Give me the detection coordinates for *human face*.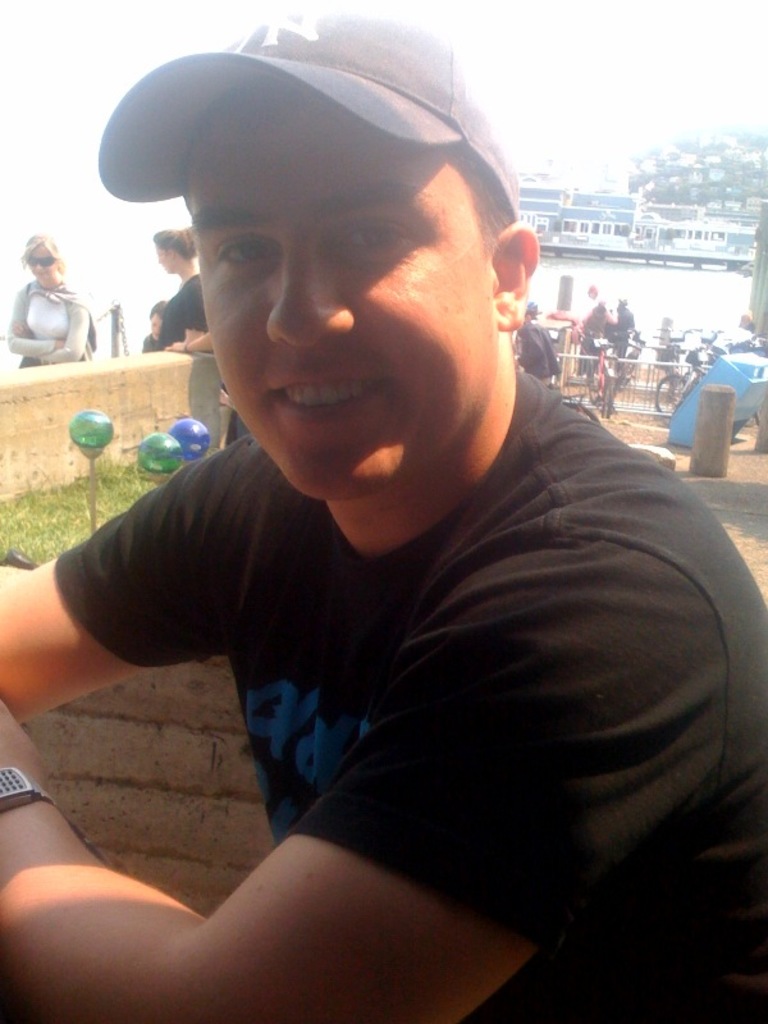
select_region(186, 81, 494, 511).
